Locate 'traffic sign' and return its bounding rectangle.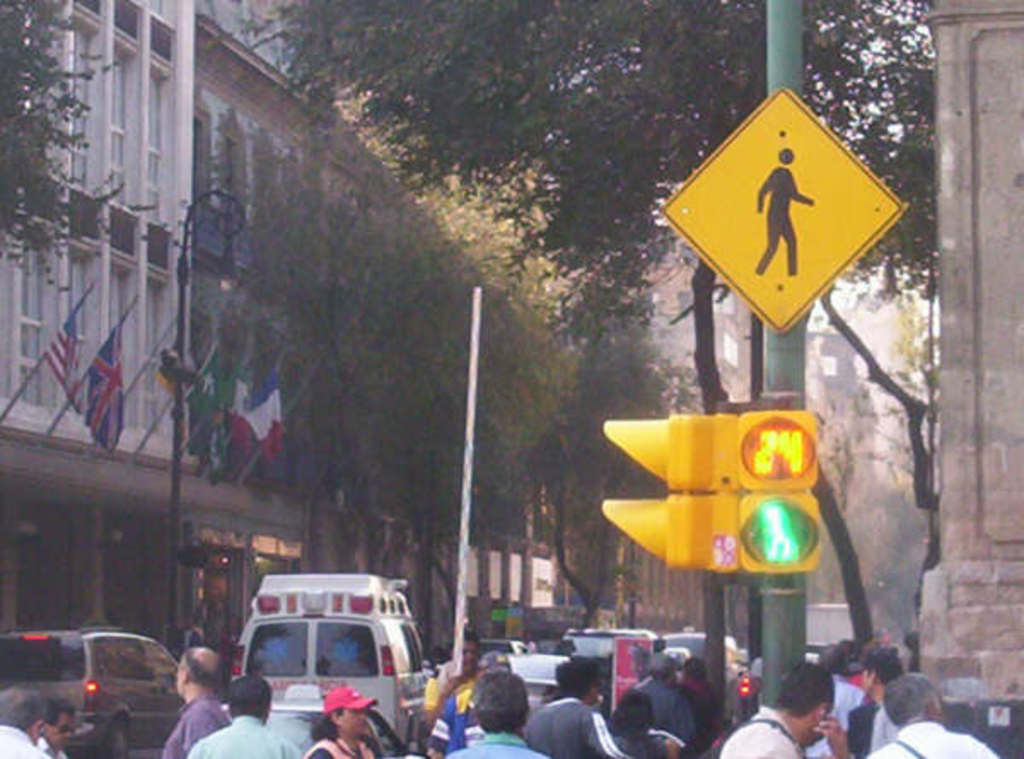
601 409 817 578.
